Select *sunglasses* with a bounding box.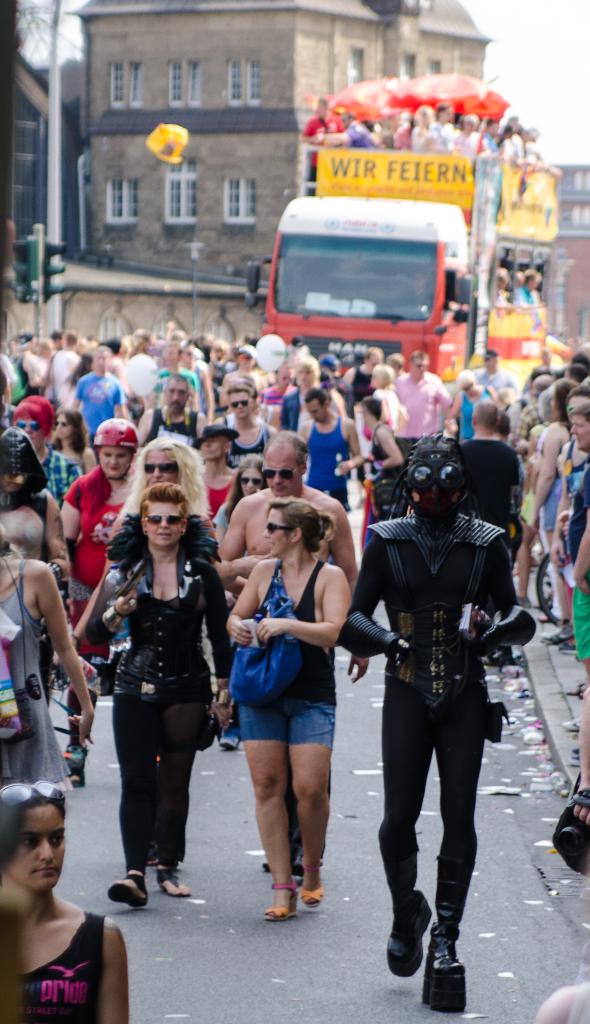
x1=18, y1=420, x2=39, y2=429.
